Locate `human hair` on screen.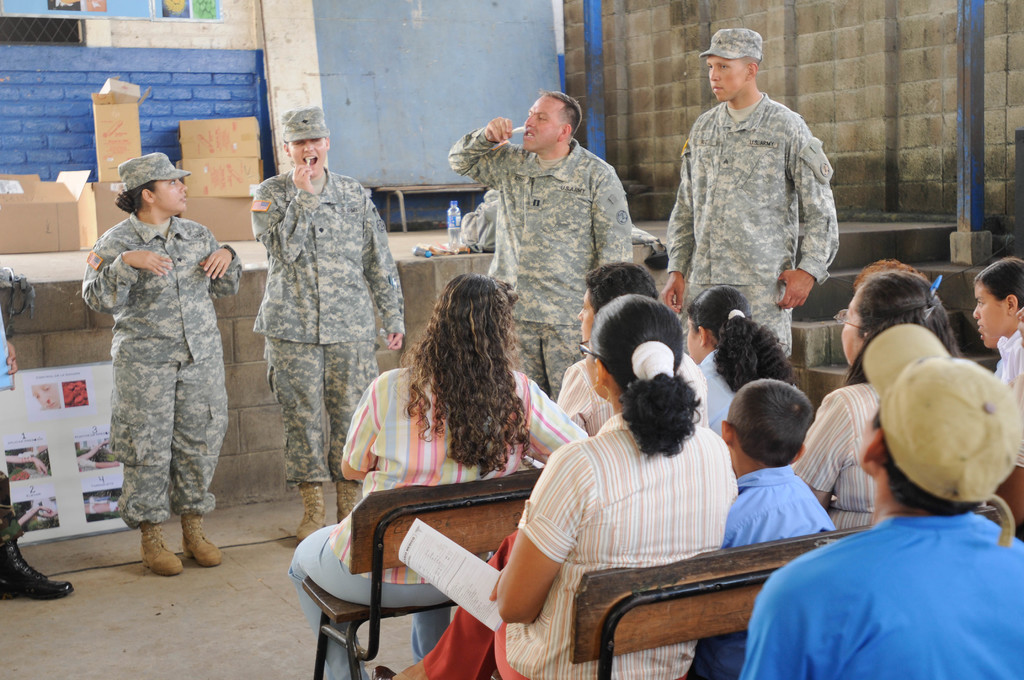
On screen at <bbox>739, 54, 761, 69</bbox>.
